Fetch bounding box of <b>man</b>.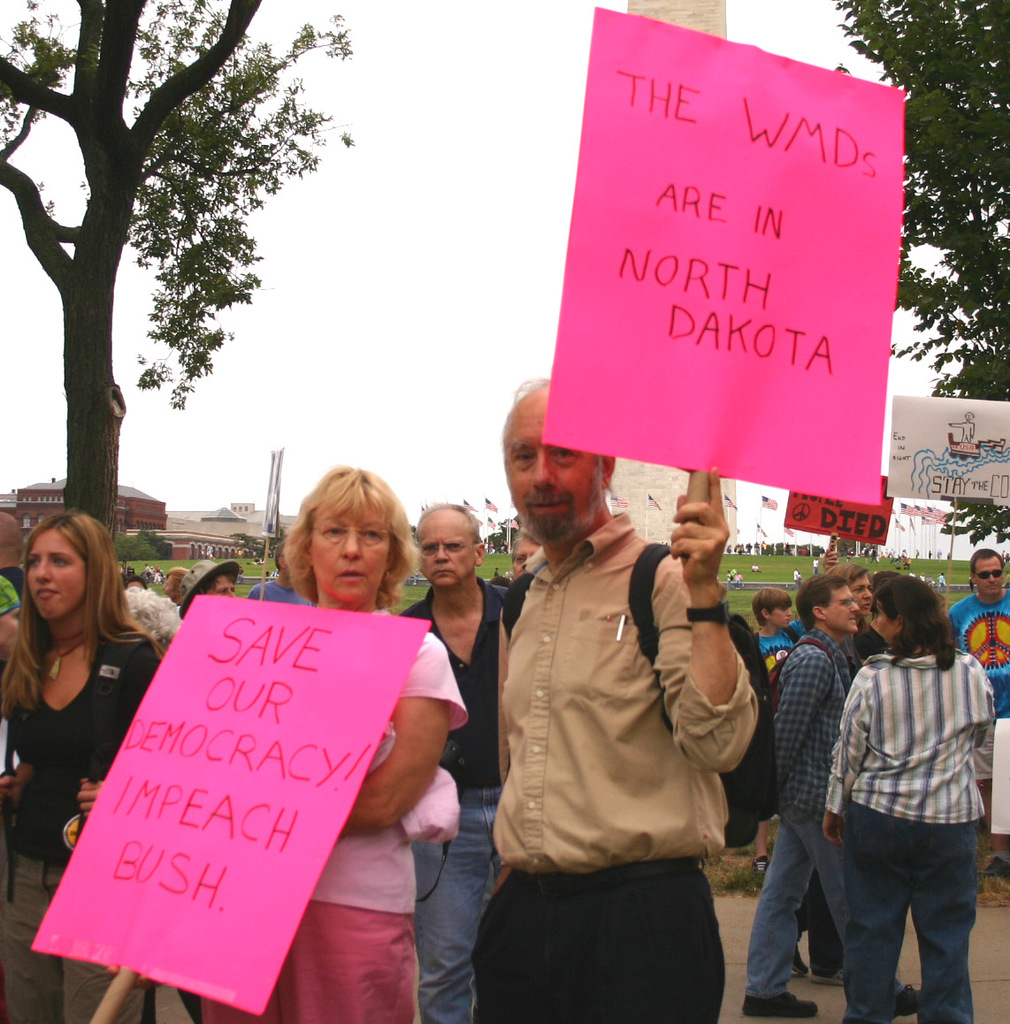
Bbox: rect(145, 563, 152, 576).
